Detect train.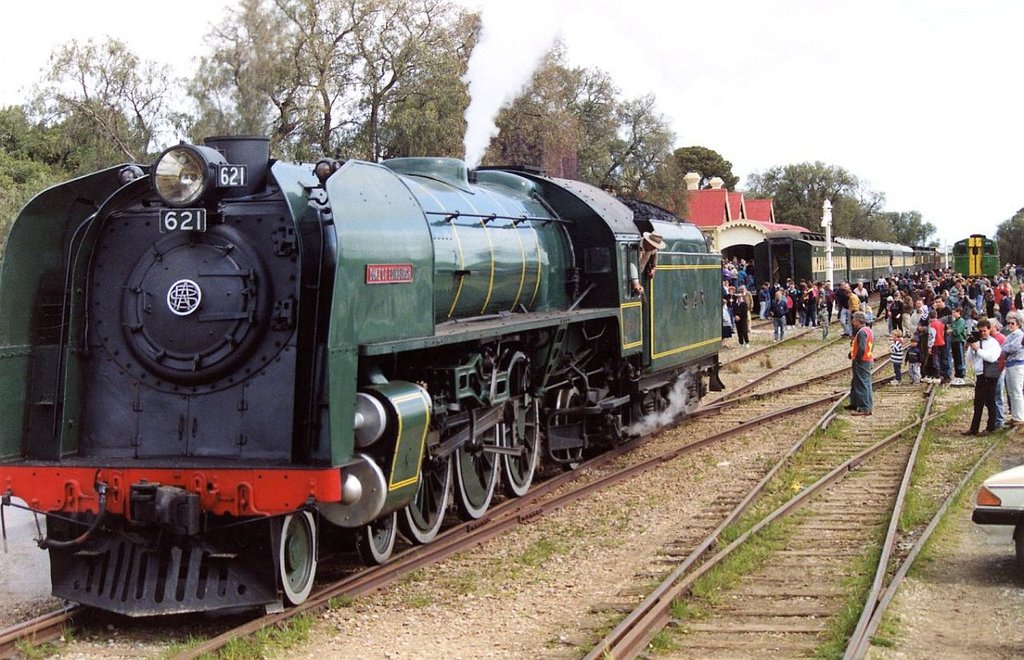
Detected at Rect(951, 233, 998, 281).
